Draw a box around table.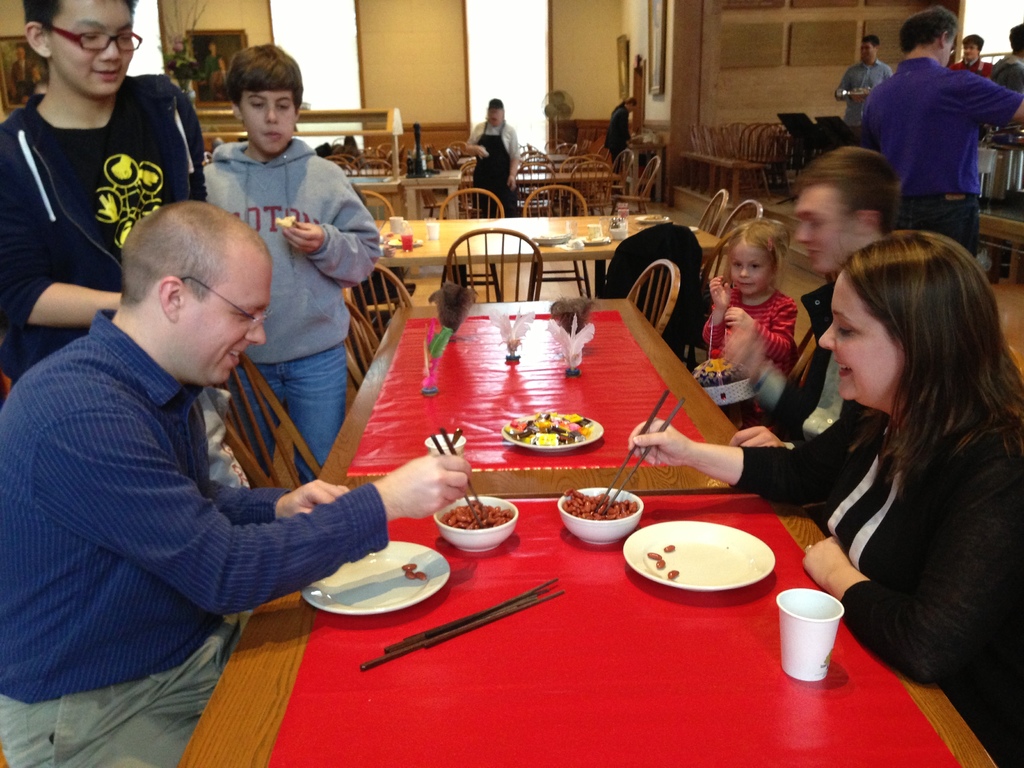
BBox(345, 213, 726, 329).
